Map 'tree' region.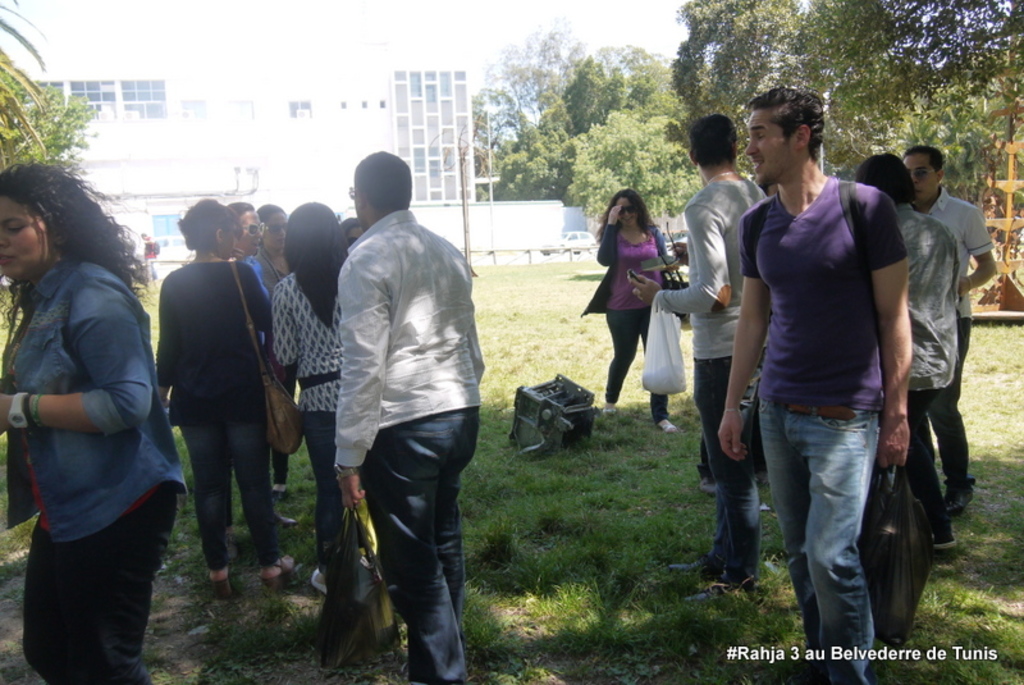
Mapped to bbox=[481, 15, 590, 117].
